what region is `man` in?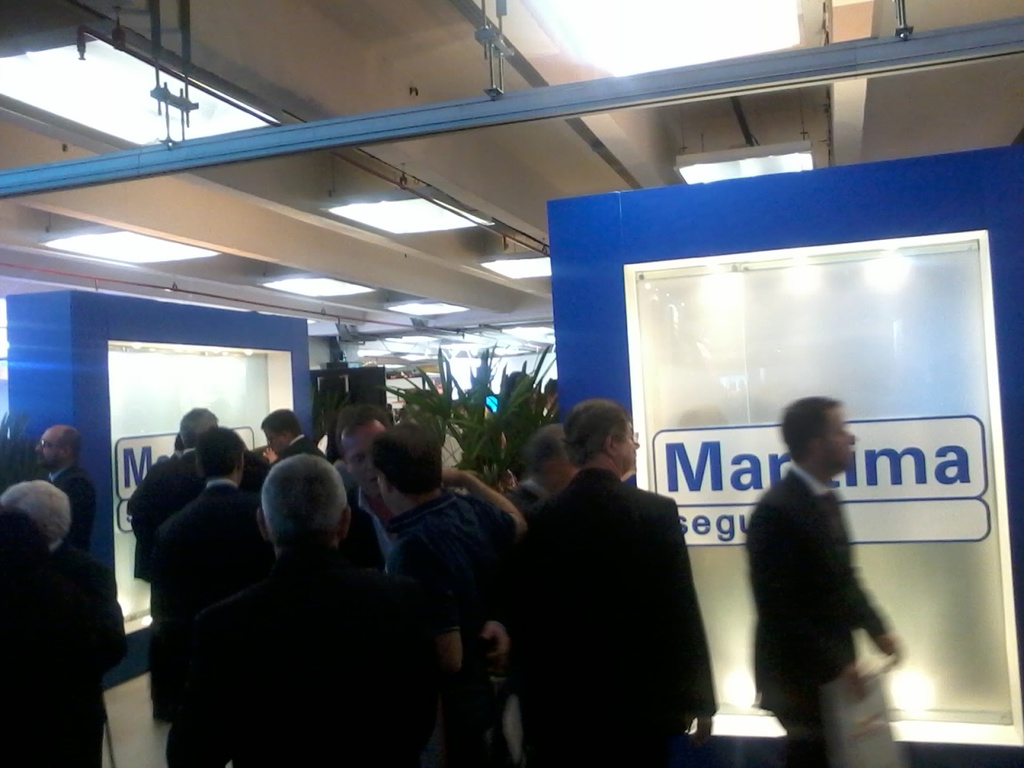
0:478:133:767.
